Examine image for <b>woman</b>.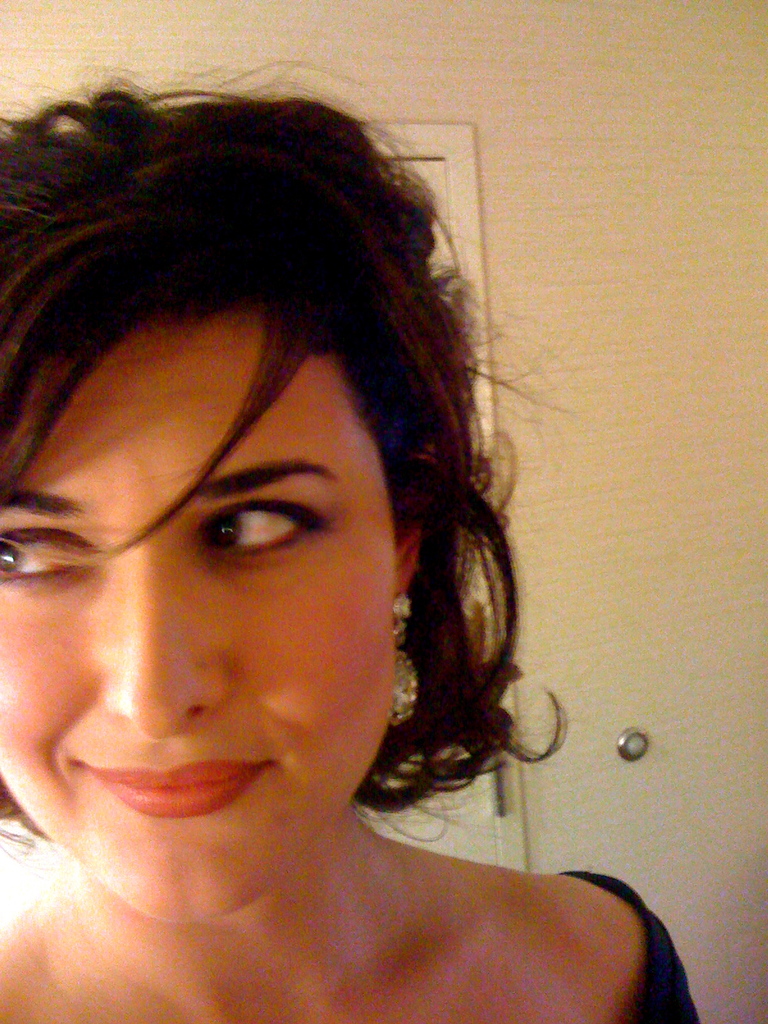
Examination result: (x1=0, y1=74, x2=598, y2=1023).
